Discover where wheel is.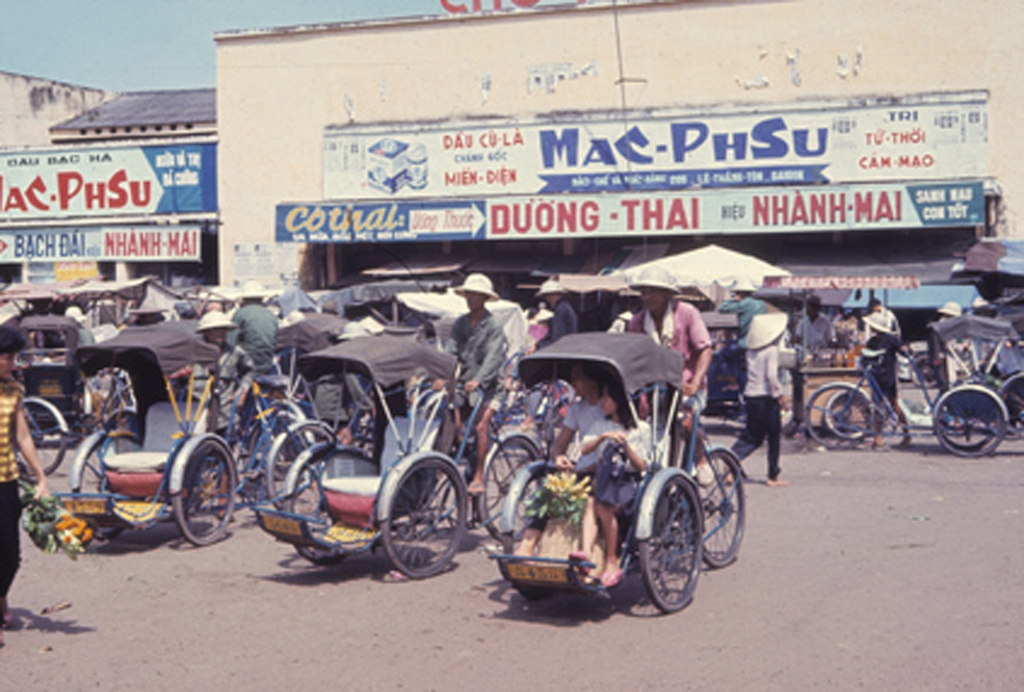
Discovered at <box>995,373,1023,440</box>.
